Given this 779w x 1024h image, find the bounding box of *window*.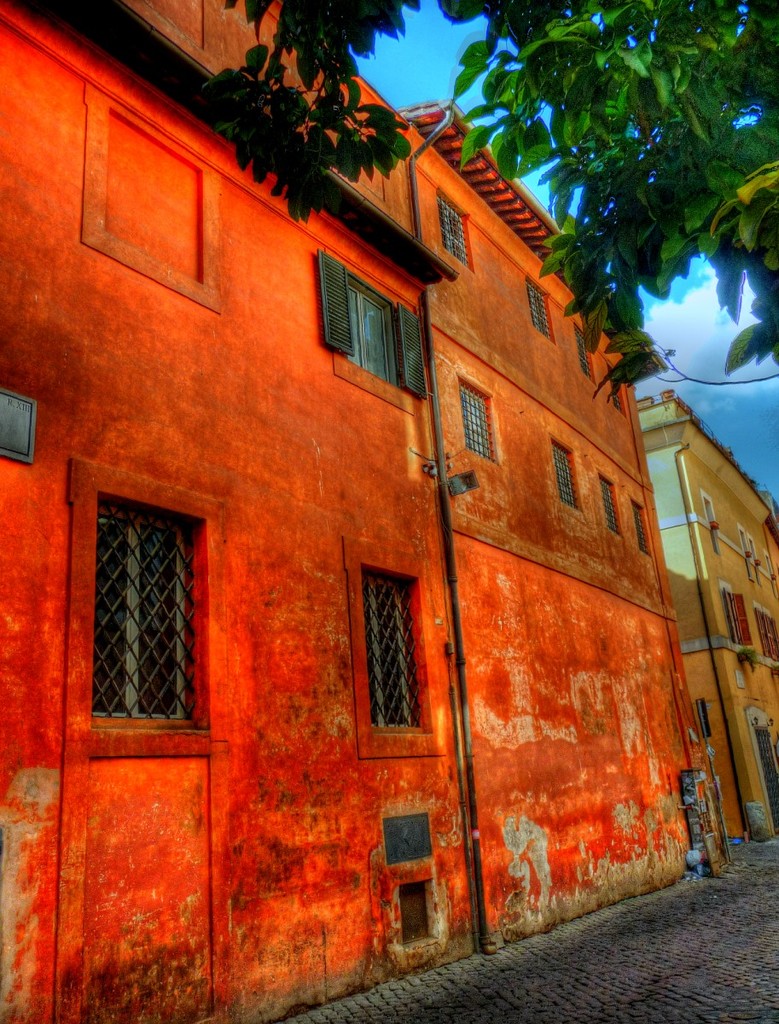
BBox(552, 439, 584, 510).
